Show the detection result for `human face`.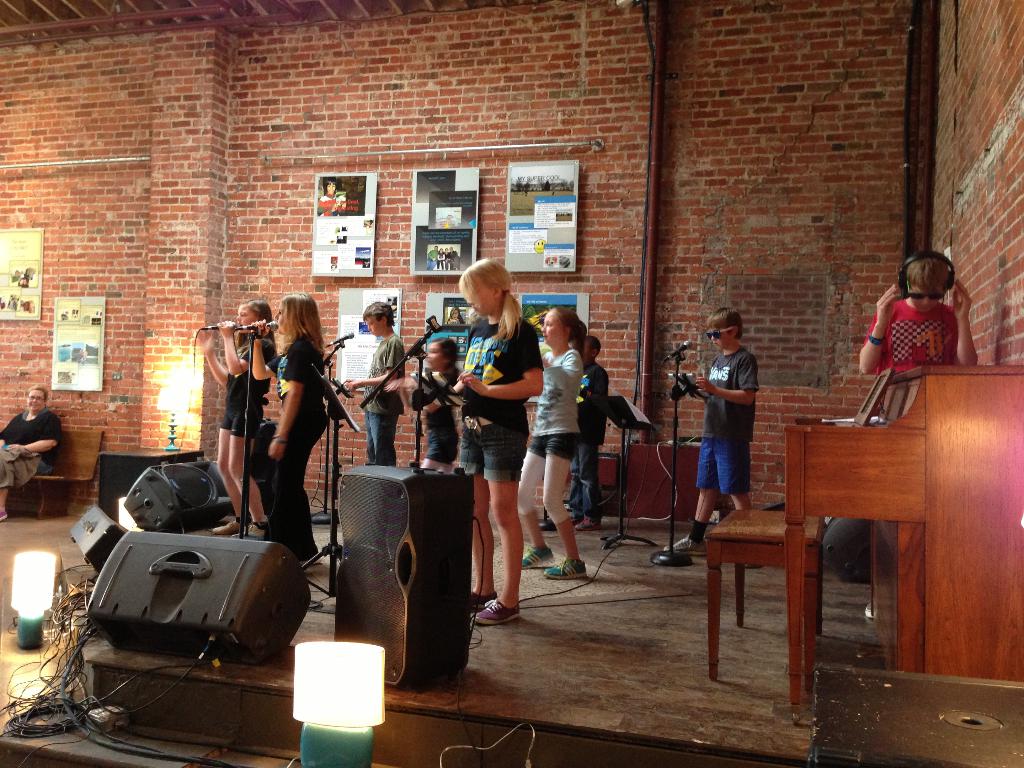
detection(235, 306, 256, 332).
